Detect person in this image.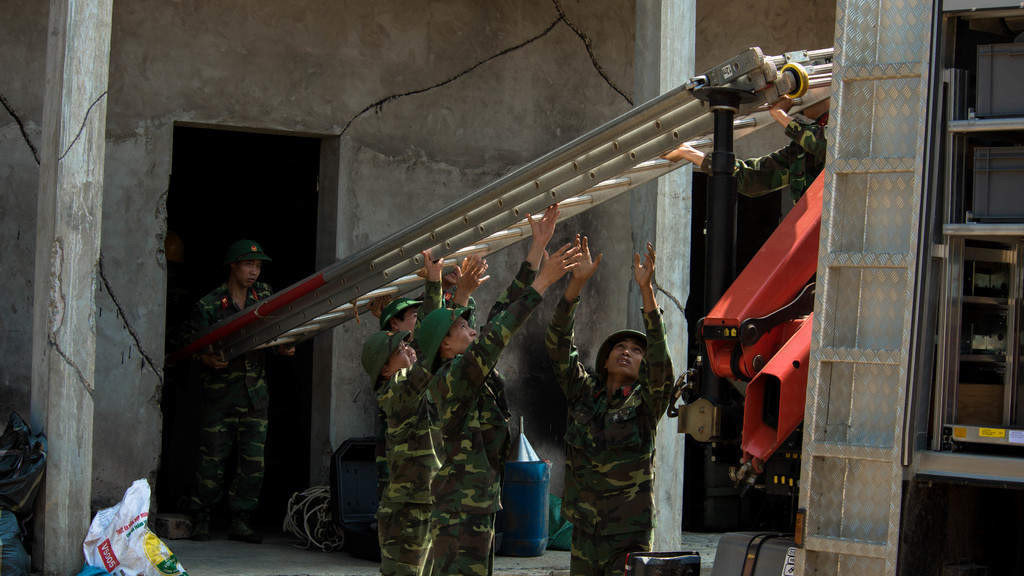
Detection: <bbox>417, 200, 585, 575</bbox>.
